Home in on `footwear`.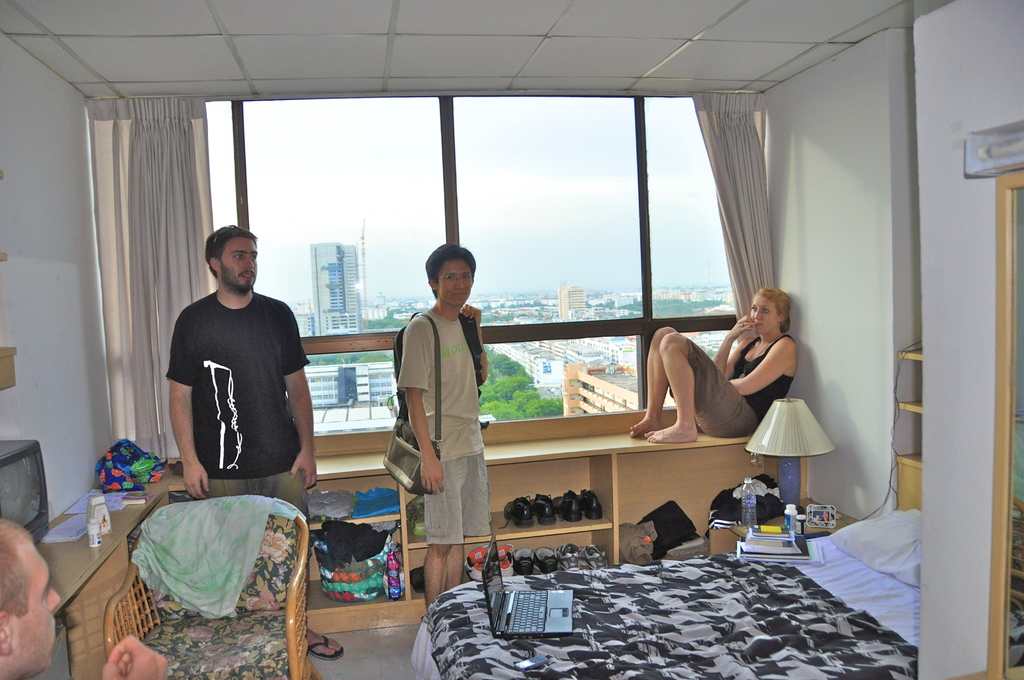
Homed in at (559, 540, 582, 573).
